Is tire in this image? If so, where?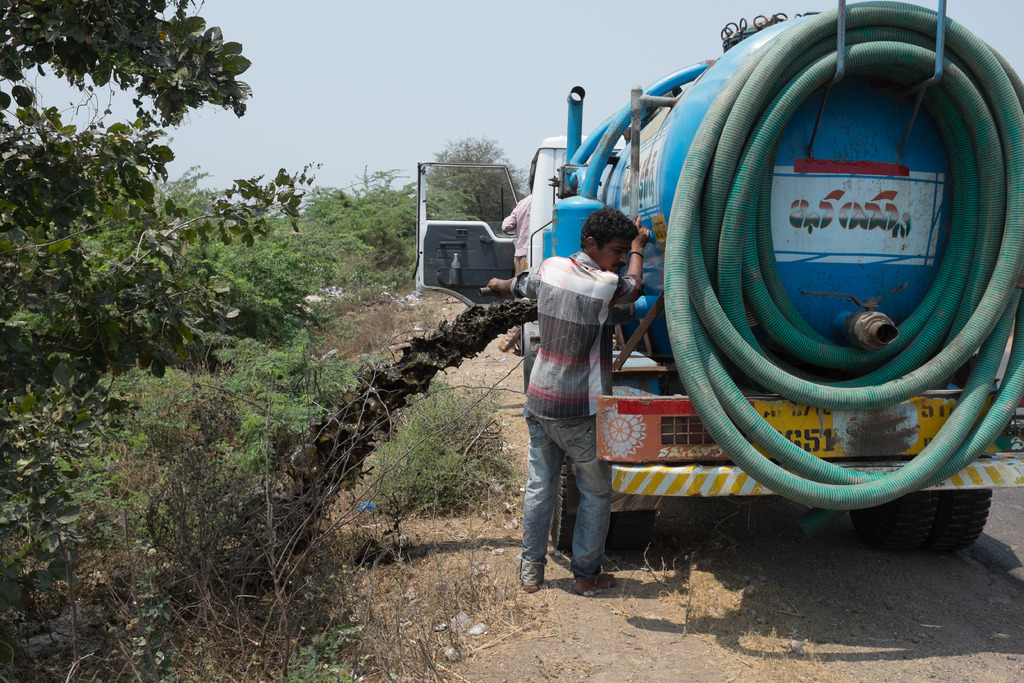
Yes, at bbox(552, 460, 651, 547).
